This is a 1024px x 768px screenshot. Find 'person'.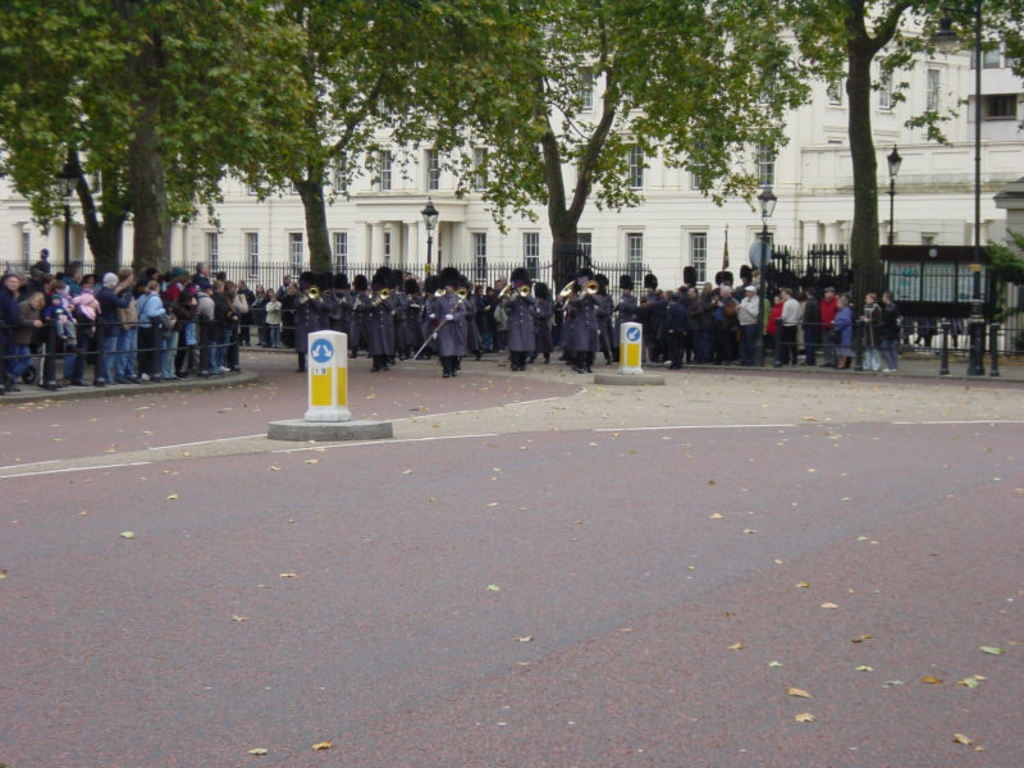
Bounding box: [499, 268, 535, 388].
